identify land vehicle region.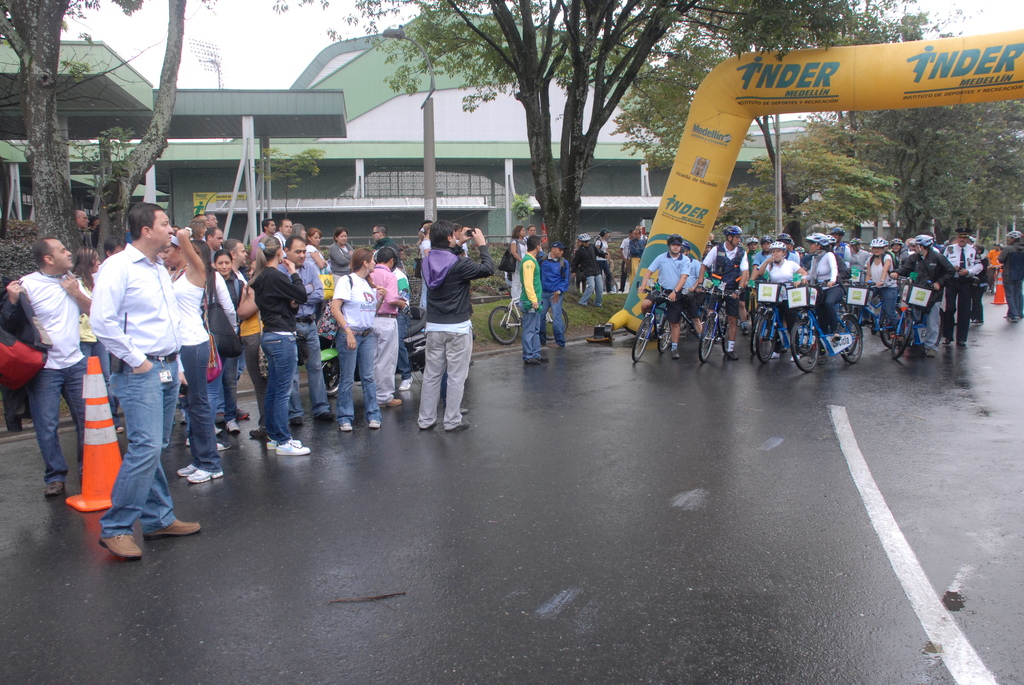
Region: {"left": 741, "top": 280, "right": 792, "bottom": 363}.
